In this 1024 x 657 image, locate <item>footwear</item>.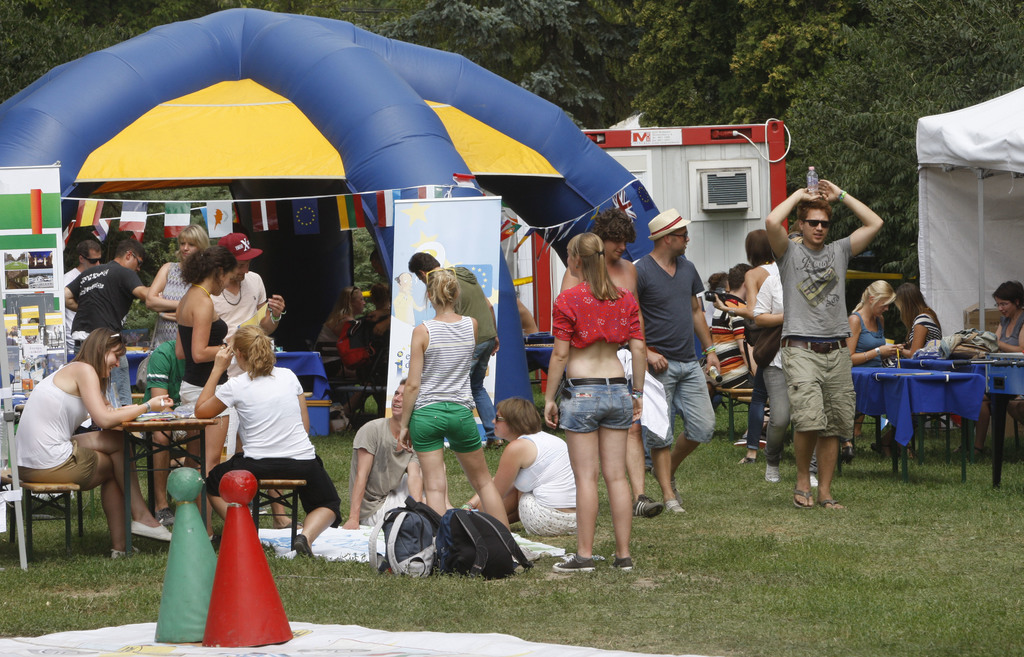
Bounding box: l=551, t=551, r=596, b=572.
